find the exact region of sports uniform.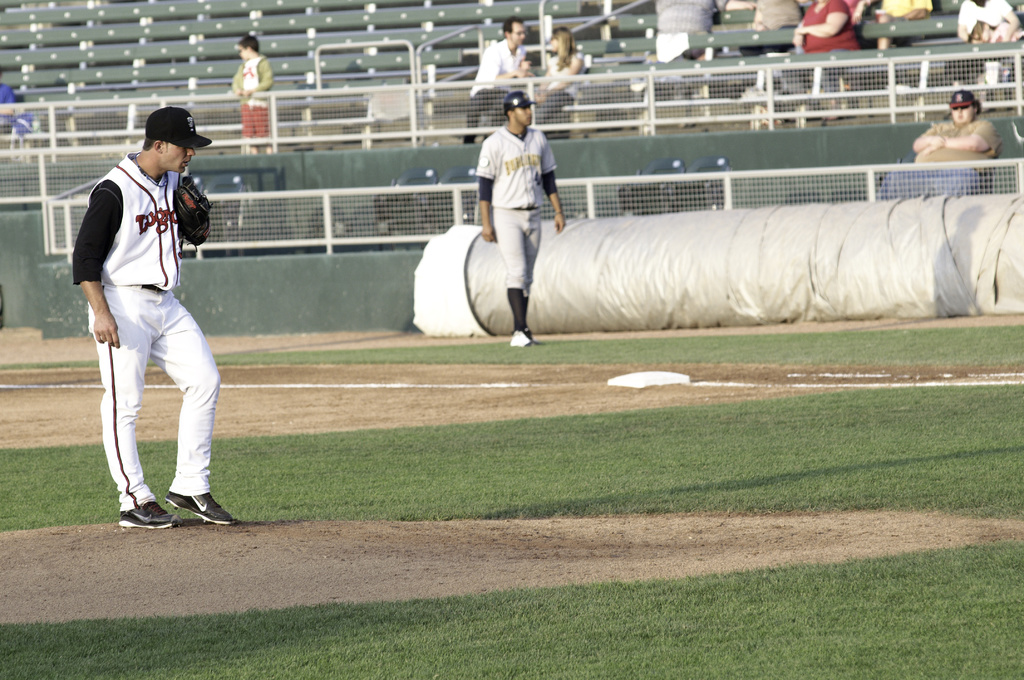
Exact region: bbox=[959, 0, 1023, 45].
